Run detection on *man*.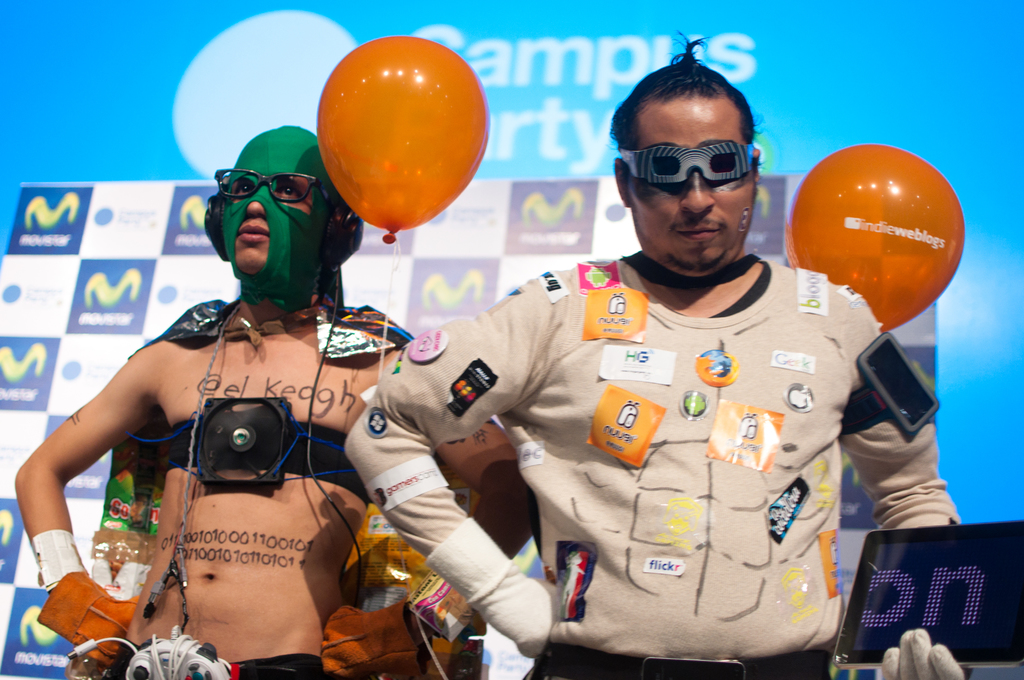
Result: [left=15, top=122, right=540, bottom=679].
